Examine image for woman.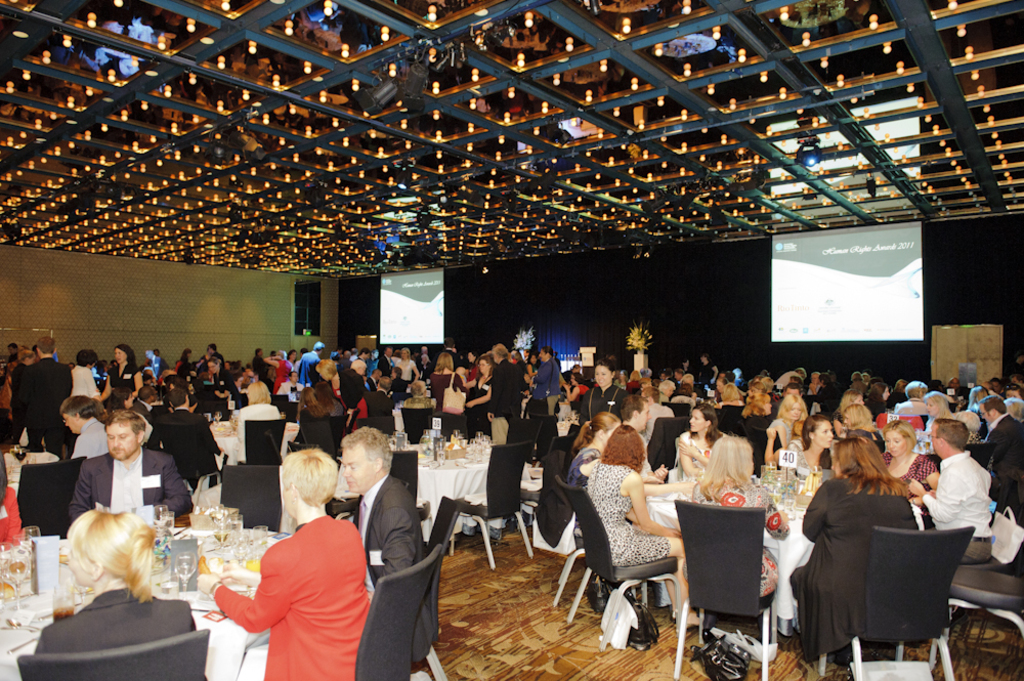
Examination result: bbox(204, 344, 218, 371).
